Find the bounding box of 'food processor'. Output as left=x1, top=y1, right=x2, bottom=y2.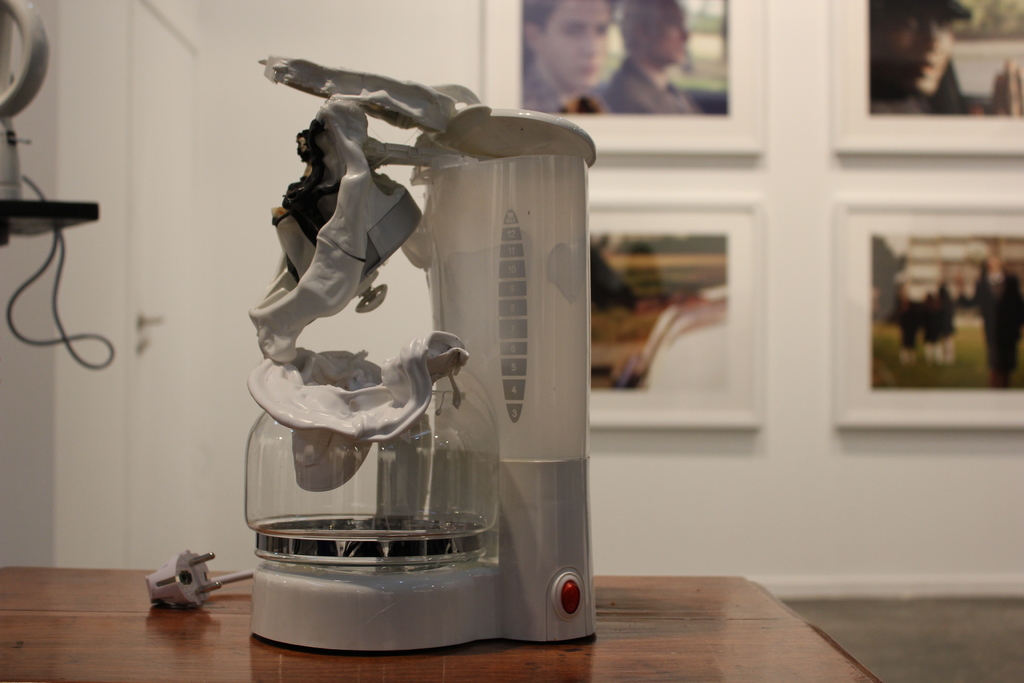
left=147, top=54, right=598, bottom=656.
